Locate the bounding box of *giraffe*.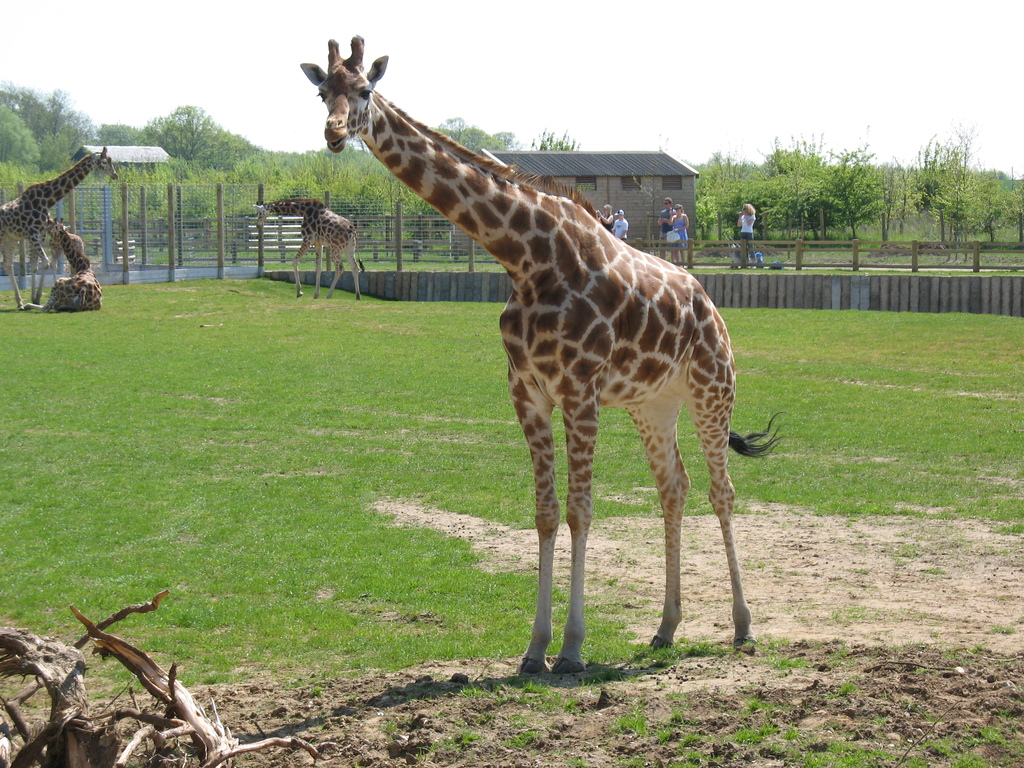
Bounding box: [19, 218, 99, 318].
